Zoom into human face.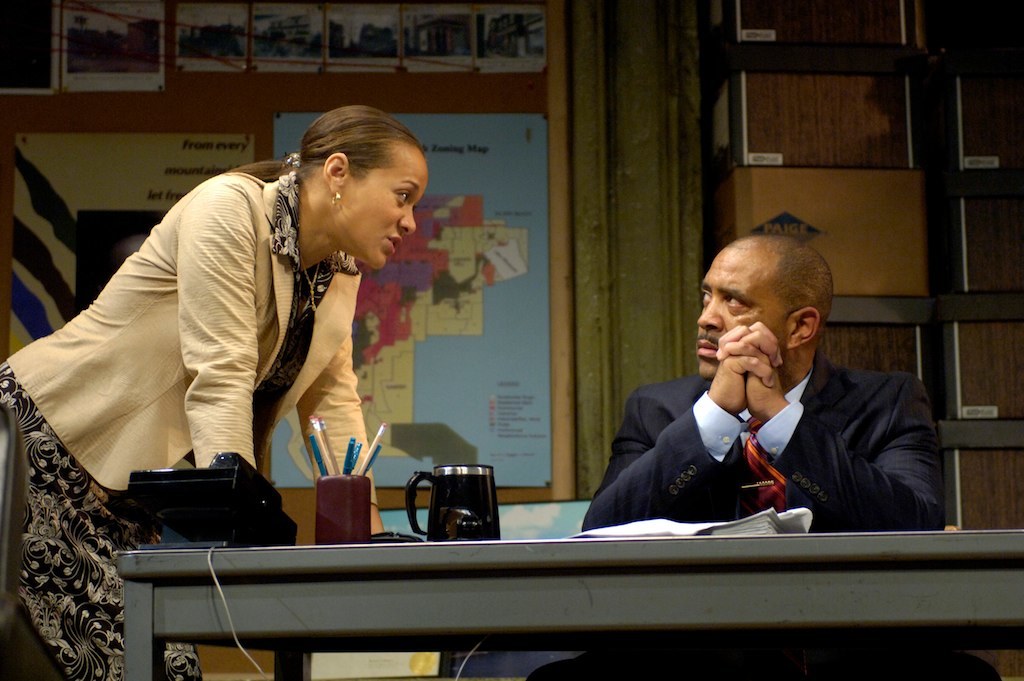
Zoom target: rect(352, 152, 430, 266).
